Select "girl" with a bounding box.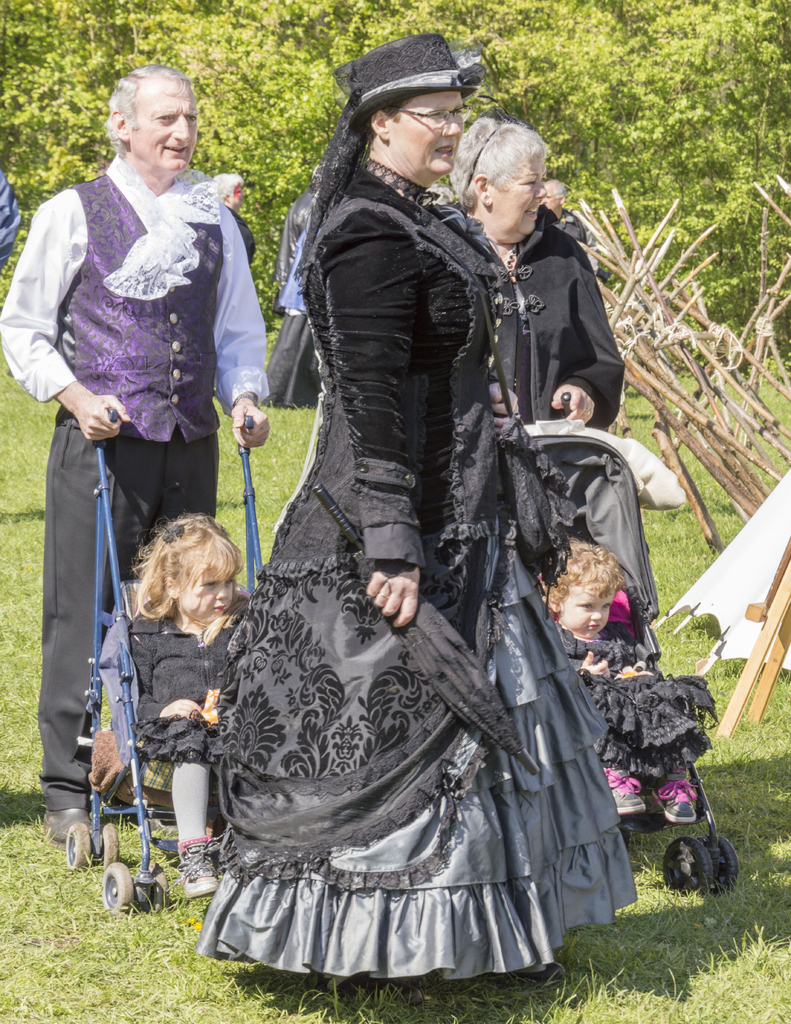
[left=81, top=507, right=264, bottom=892].
